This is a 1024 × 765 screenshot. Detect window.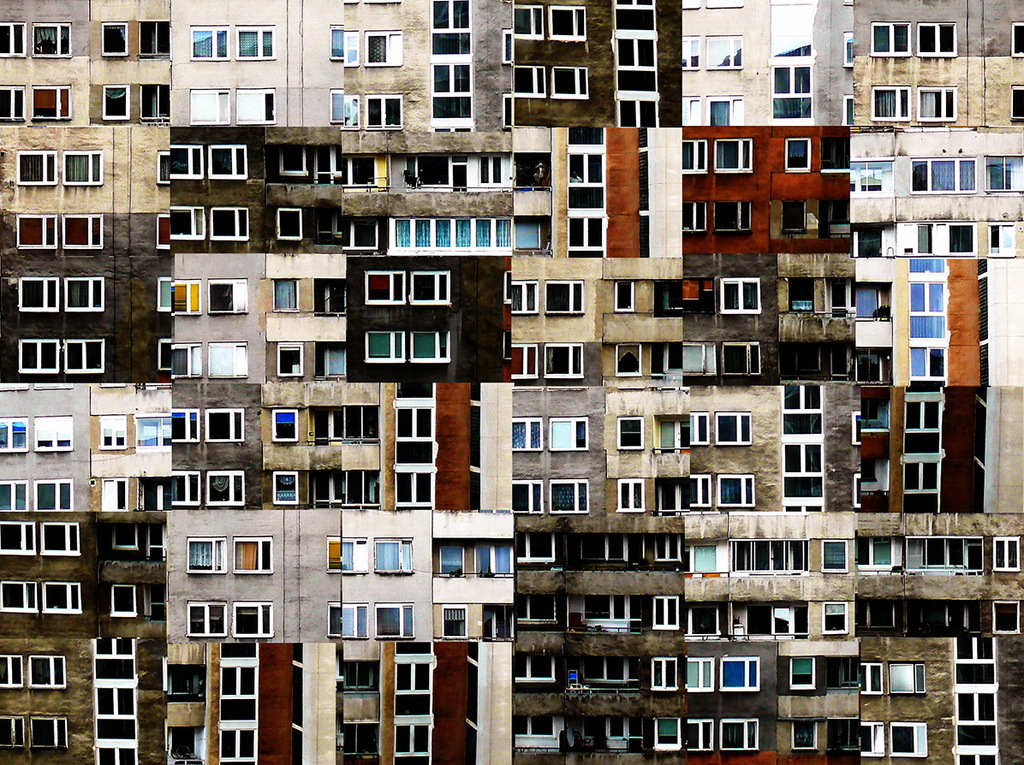
<bbox>89, 476, 149, 507</bbox>.
